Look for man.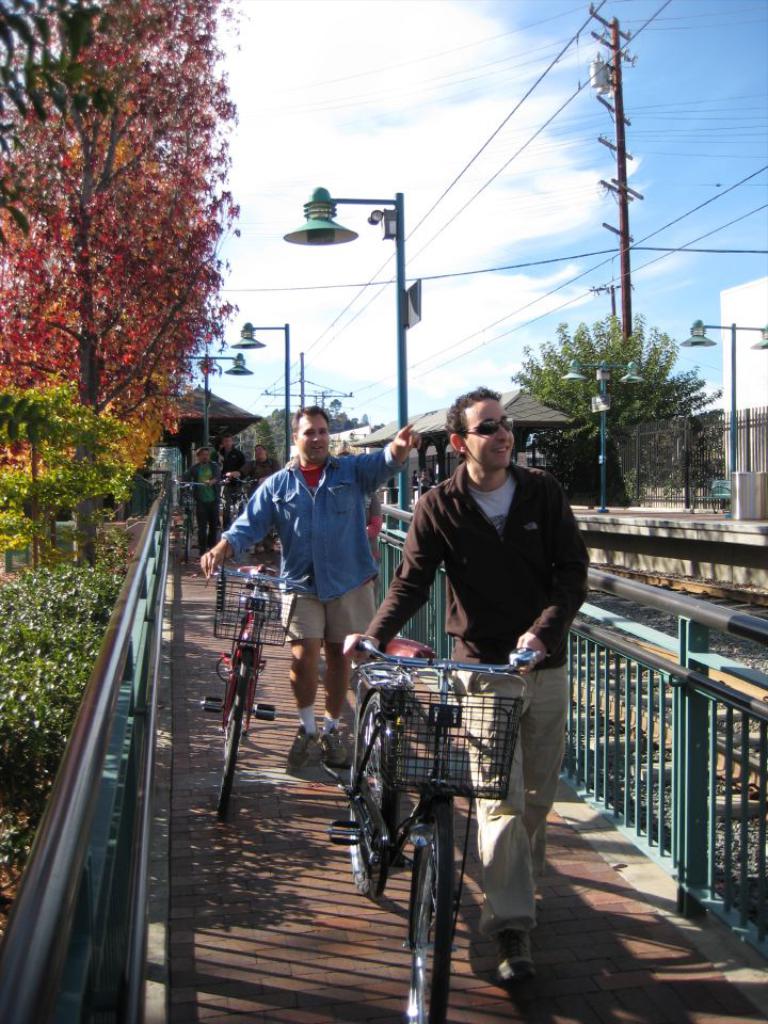
Found: (left=211, top=433, right=249, bottom=481).
